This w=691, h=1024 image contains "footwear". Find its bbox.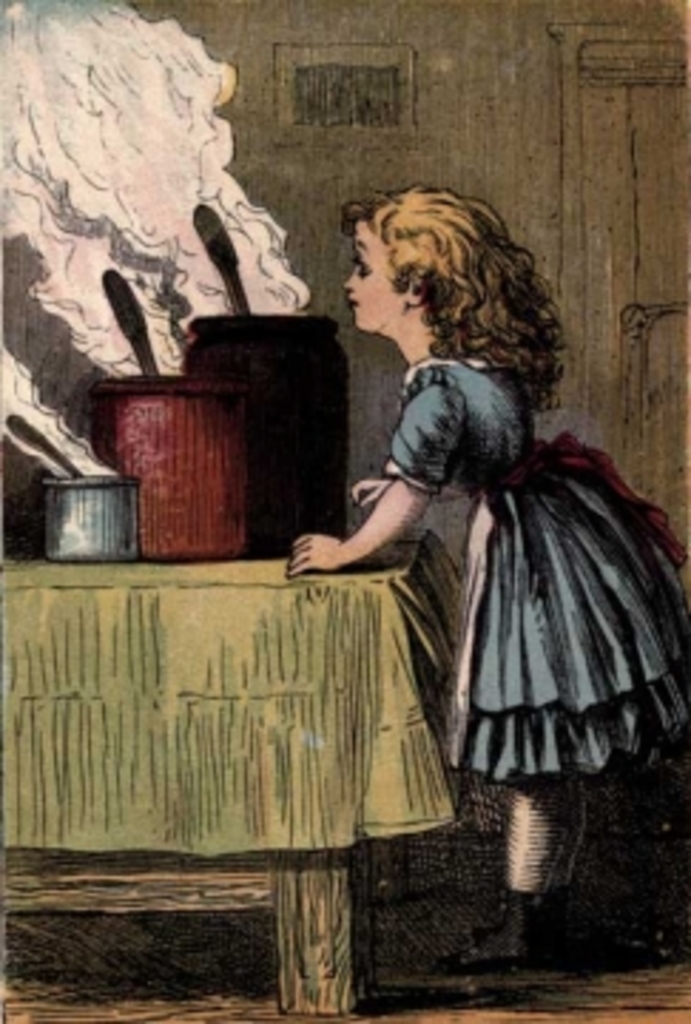
pyautogui.locateOnScreen(452, 893, 537, 970).
